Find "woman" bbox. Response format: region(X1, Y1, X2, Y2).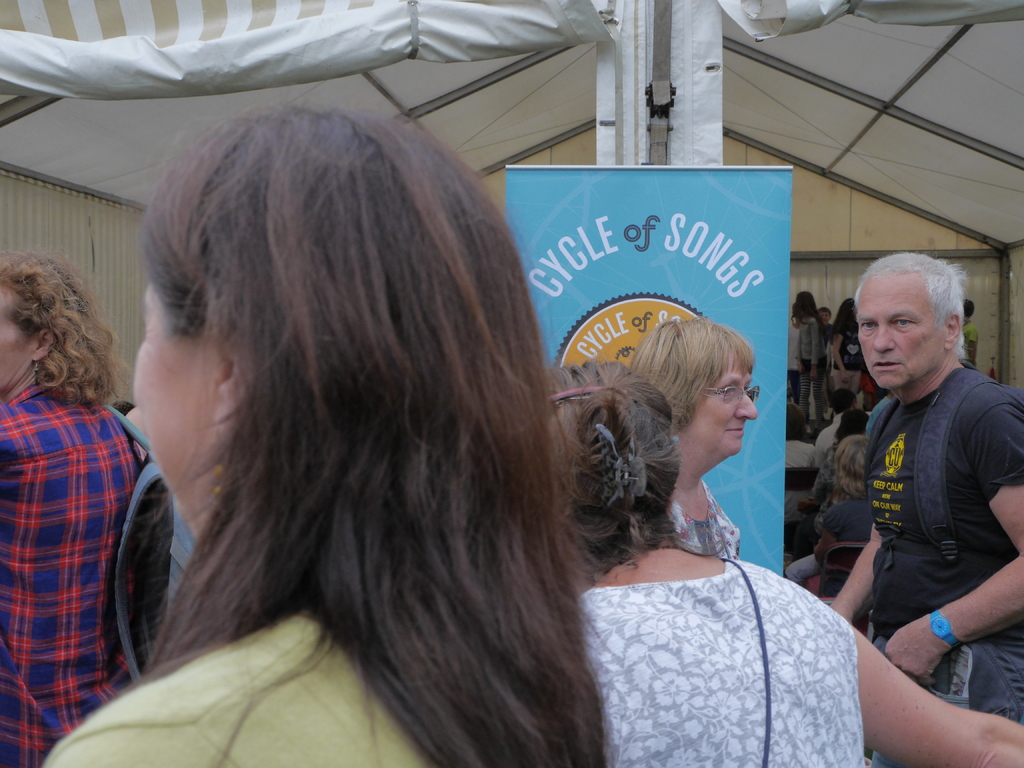
region(829, 299, 871, 399).
